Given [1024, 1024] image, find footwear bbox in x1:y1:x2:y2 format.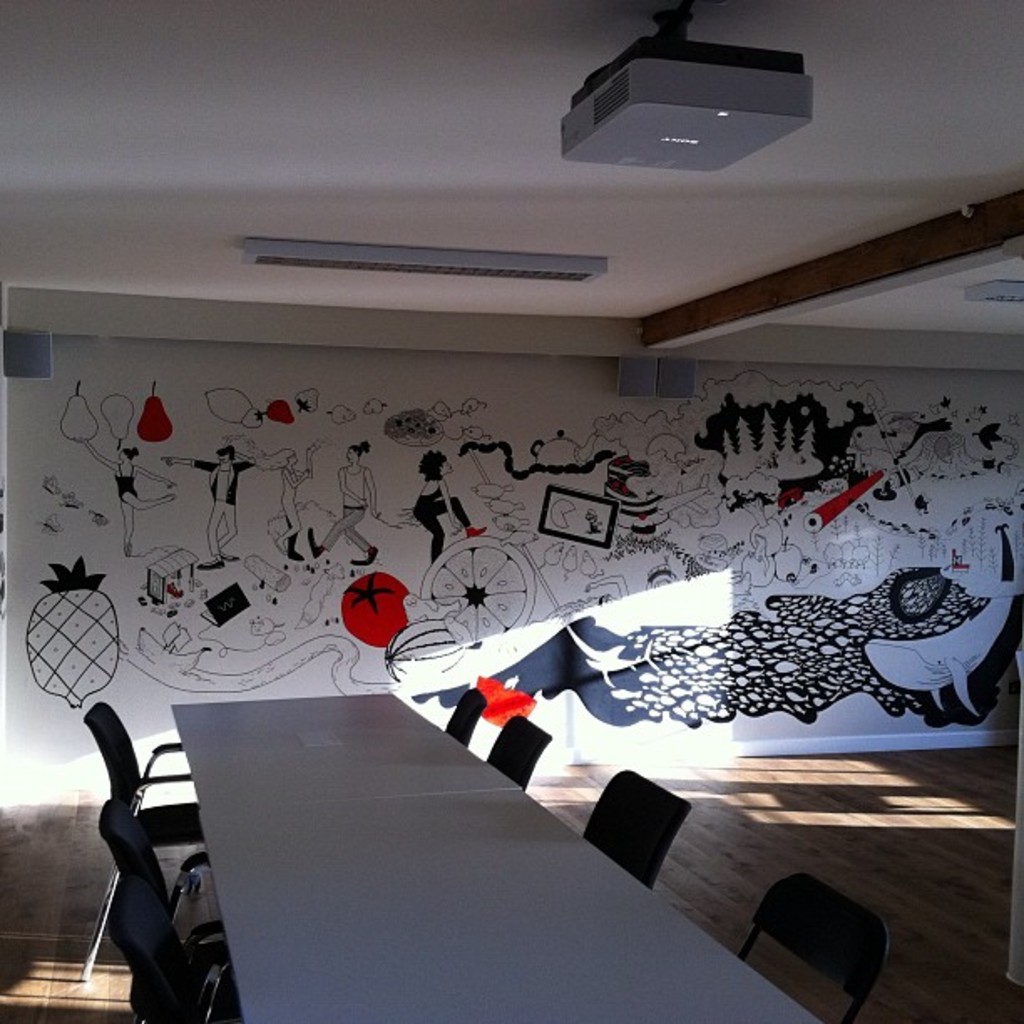
468:530:480:534.
